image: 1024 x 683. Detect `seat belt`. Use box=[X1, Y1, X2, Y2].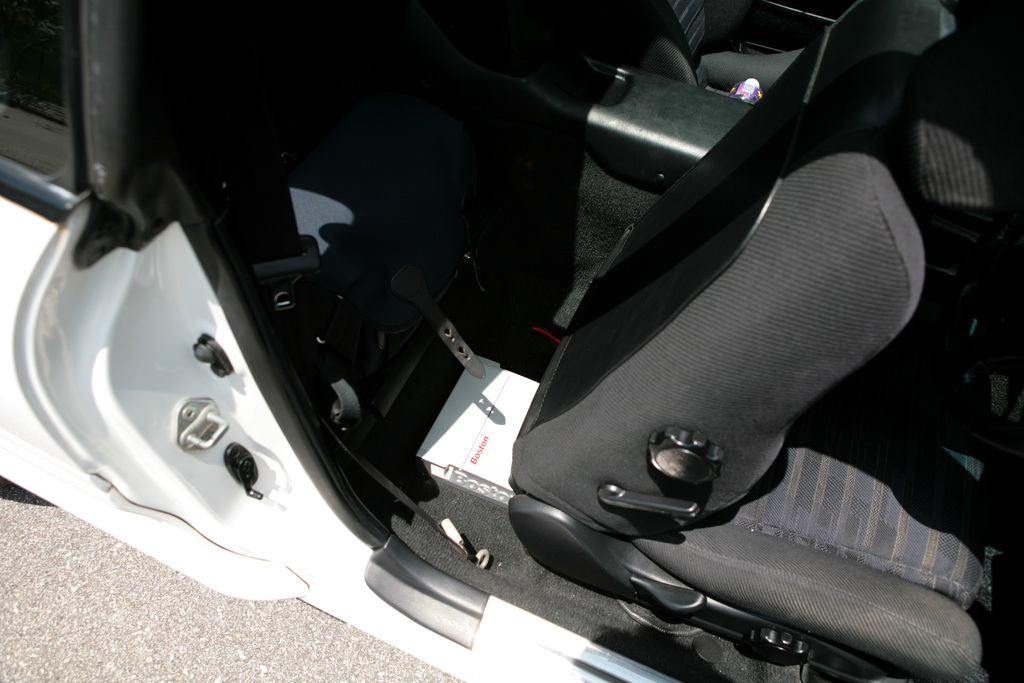
box=[214, 140, 325, 316].
